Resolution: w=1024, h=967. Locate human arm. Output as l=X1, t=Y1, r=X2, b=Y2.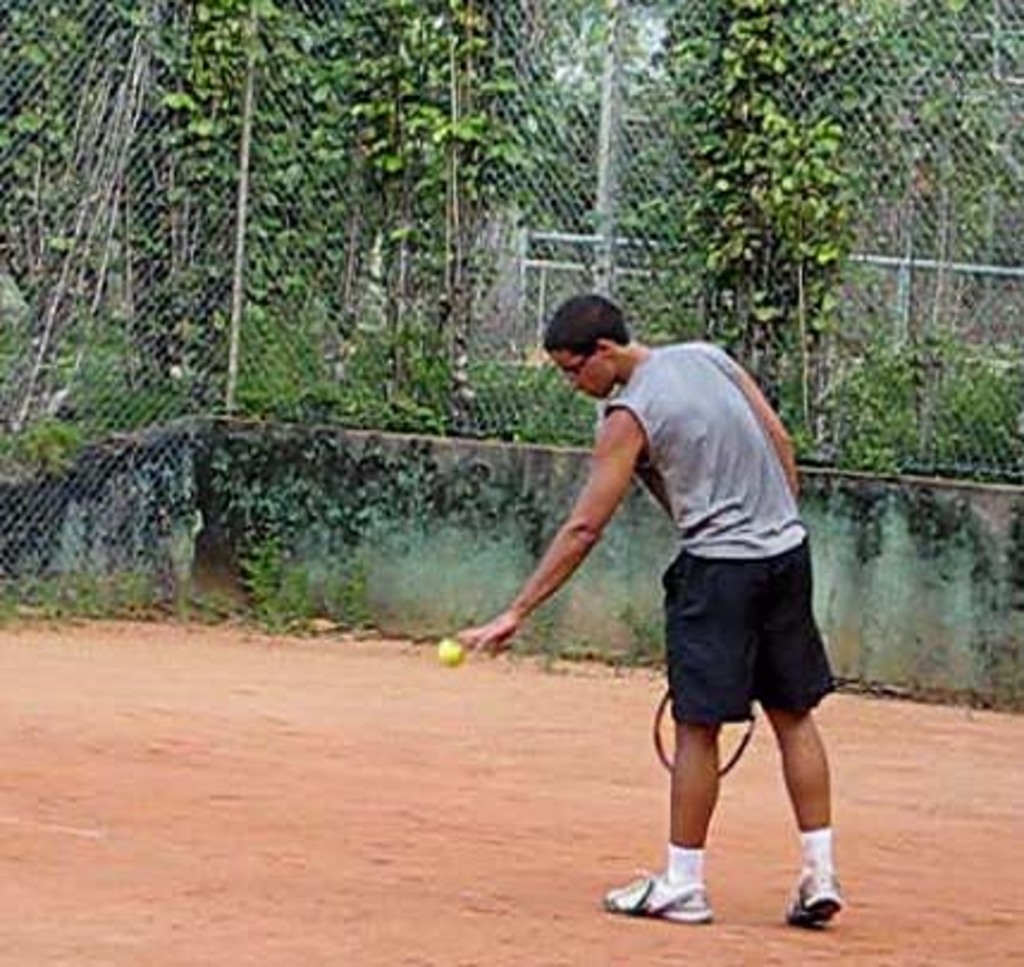
l=487, t=408, r=656, b=680.
